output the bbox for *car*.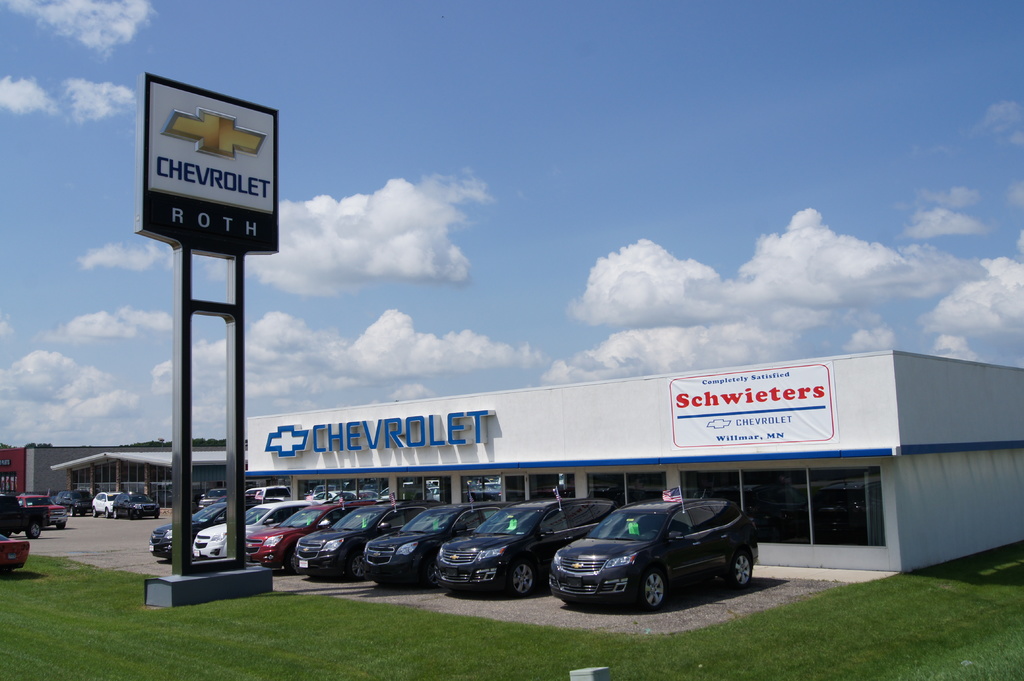
bbox=(64, 489, 90, 515).
